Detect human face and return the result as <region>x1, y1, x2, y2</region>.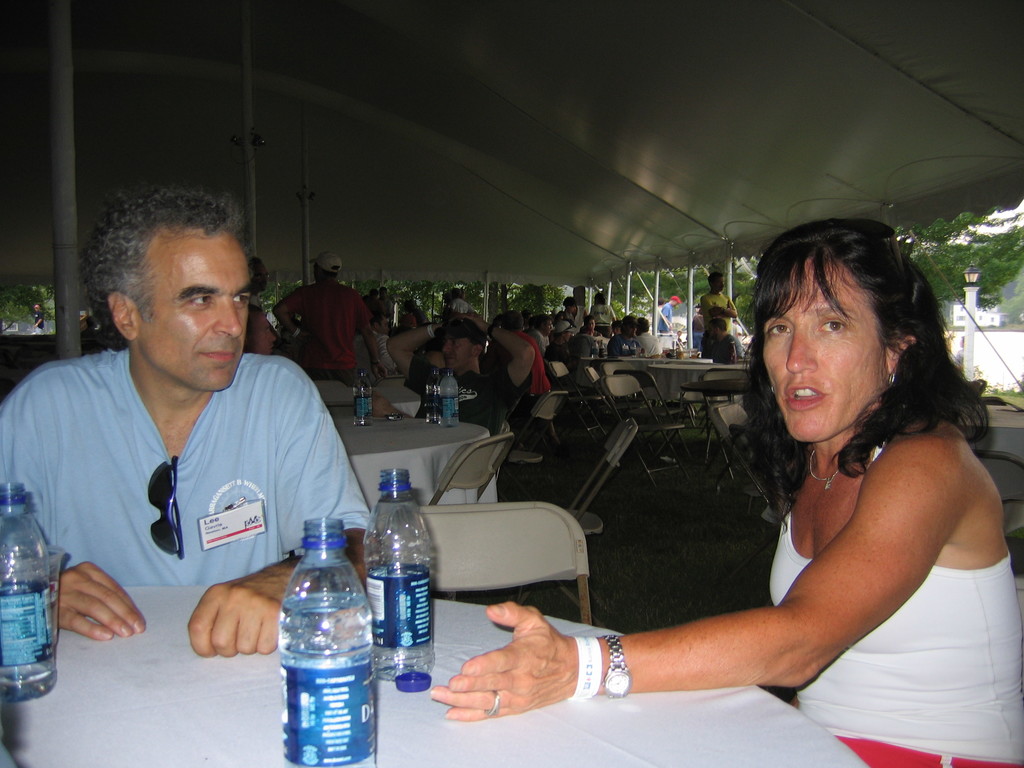
<region>565, 305, 575, 315</region>.
